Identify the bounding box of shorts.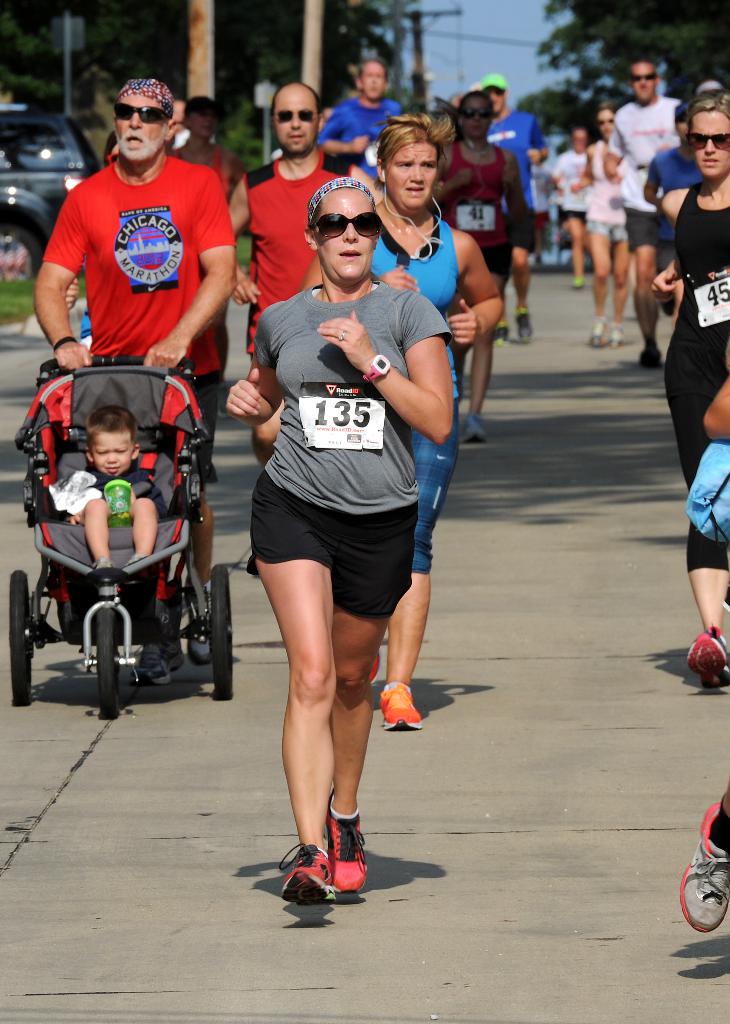
Rect(239, 497, 443, 603).
